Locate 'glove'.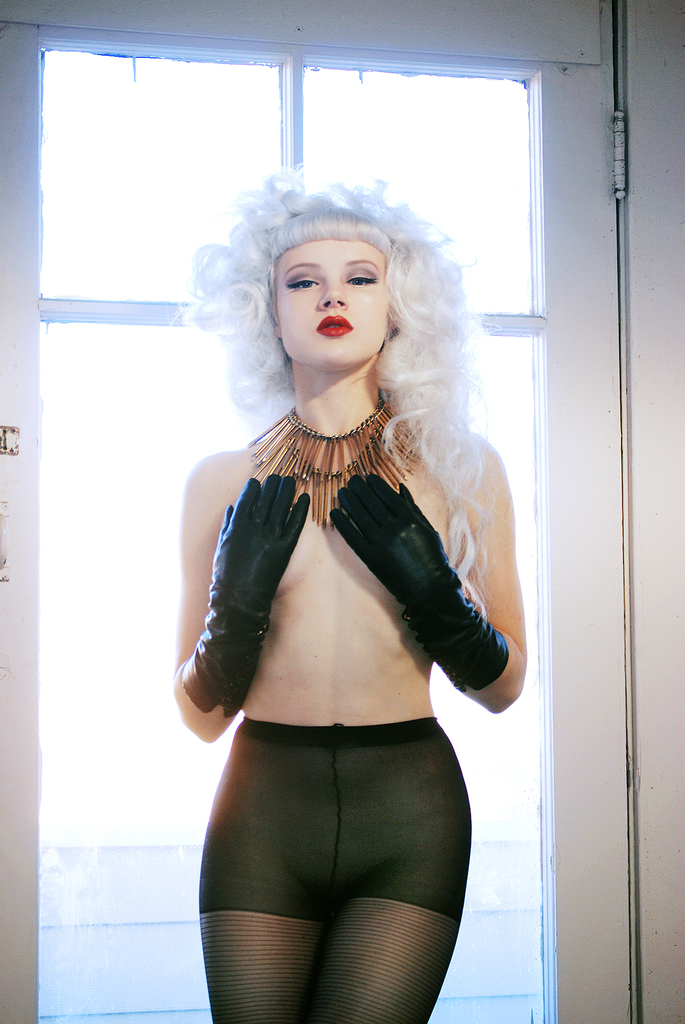
Bounding box: Rect(327, 472, 512, 692).
